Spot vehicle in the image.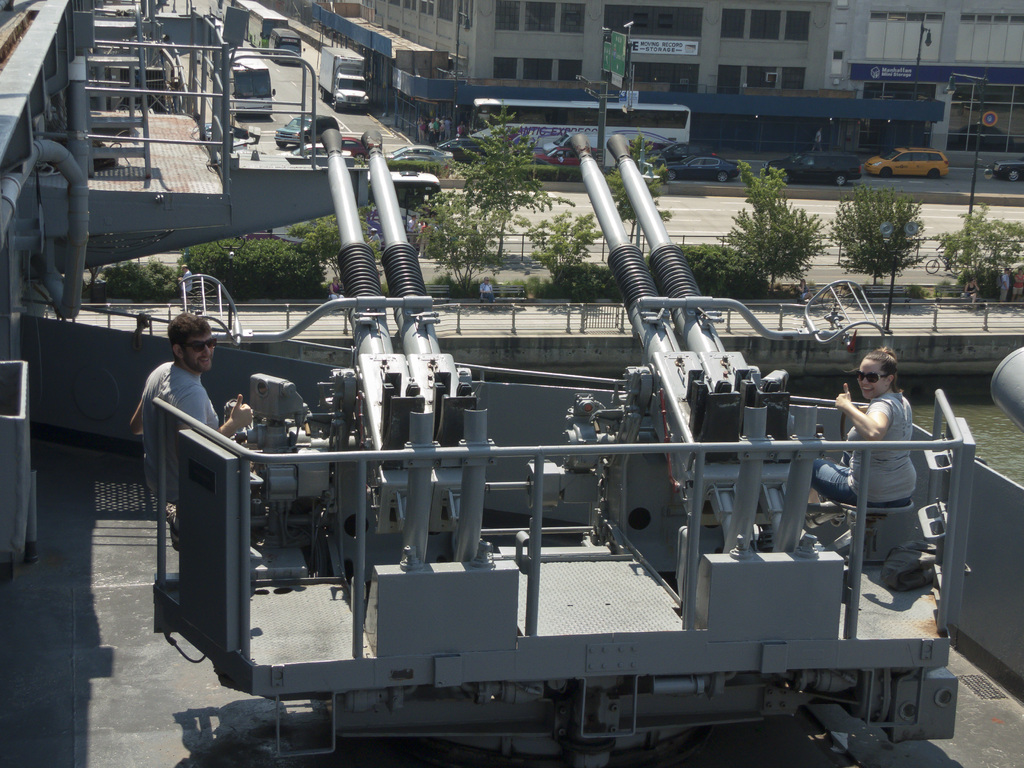
vehicle found at Rect(221, 49, 276, 119).
